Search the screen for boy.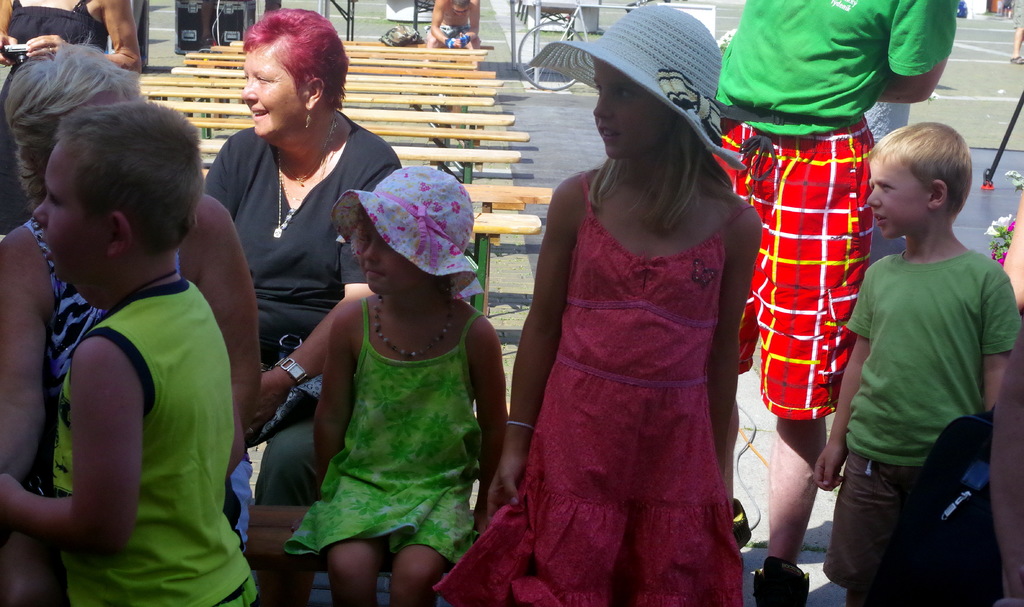
Found at detection(812, 124, 1023, 606).
